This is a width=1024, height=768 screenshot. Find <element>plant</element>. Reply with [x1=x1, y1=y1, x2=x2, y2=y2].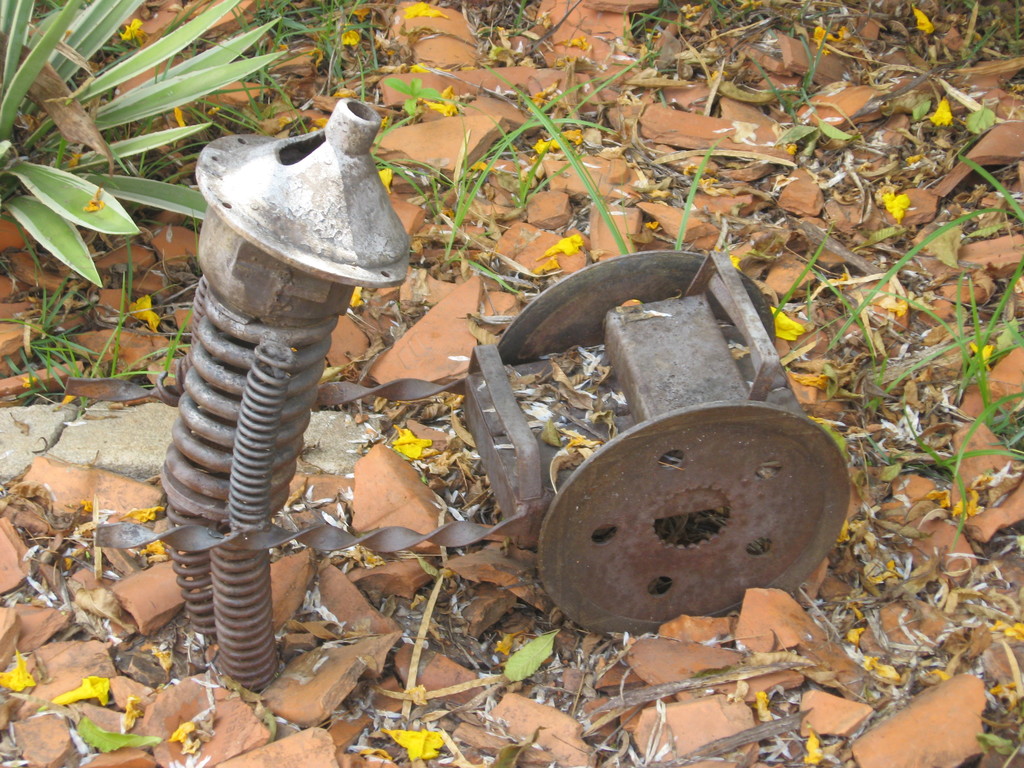
[x1=476, y1=68, x2=727, y2=262].
